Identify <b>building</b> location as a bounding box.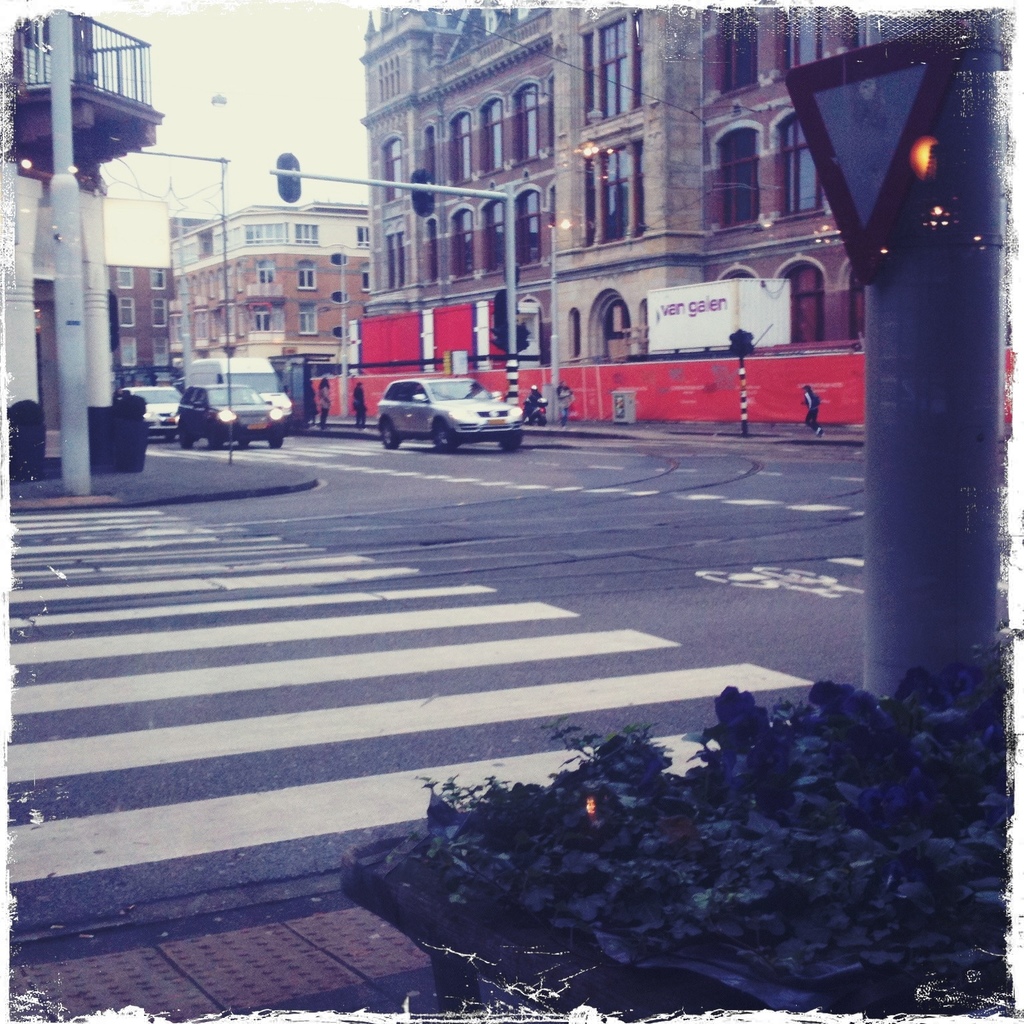
<region>99, 202, 175, 379</region>.
